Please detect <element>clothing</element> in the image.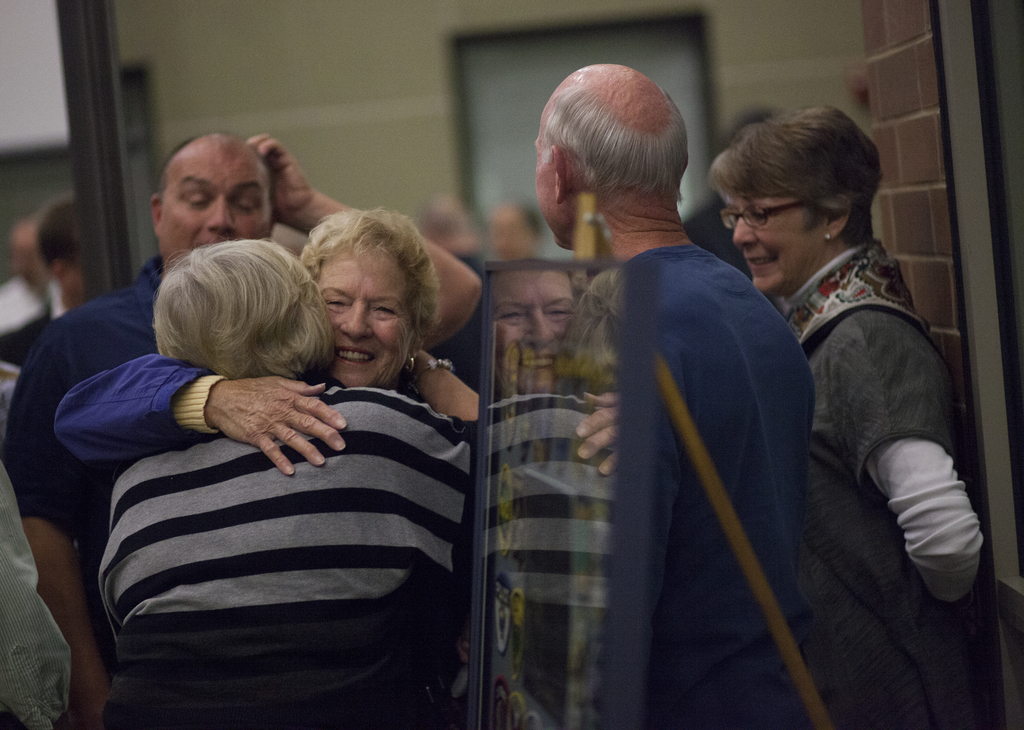
57/292/531/720.
